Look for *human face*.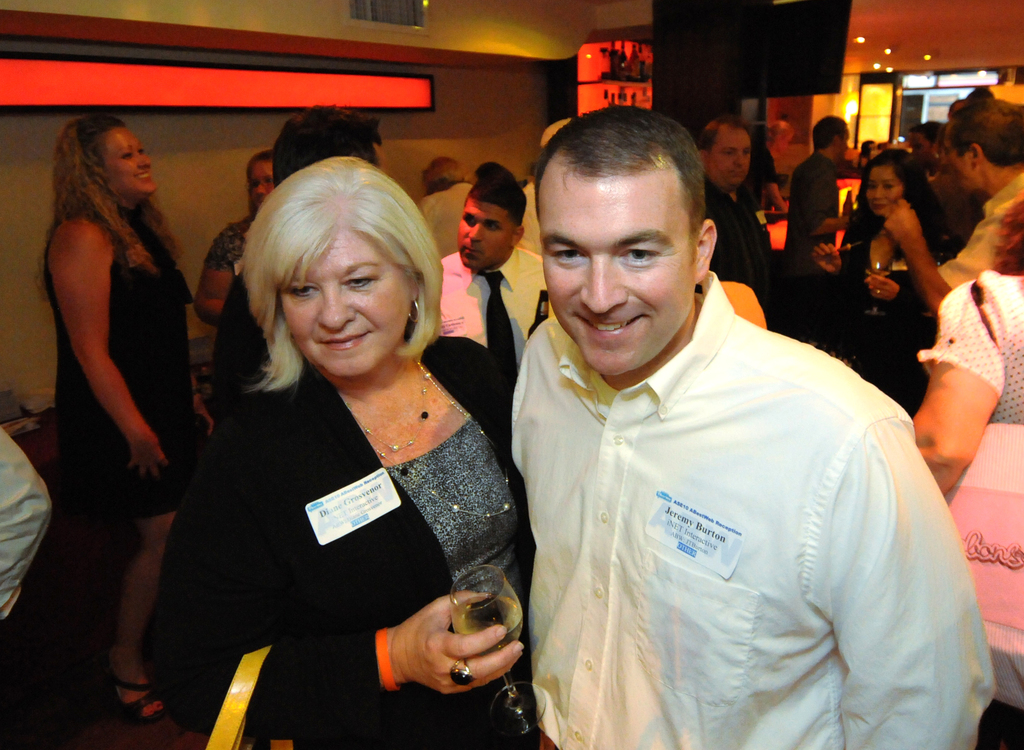
Found: {"x1": 458, "y1": 195, "x2": 518, "y2": 273}.
